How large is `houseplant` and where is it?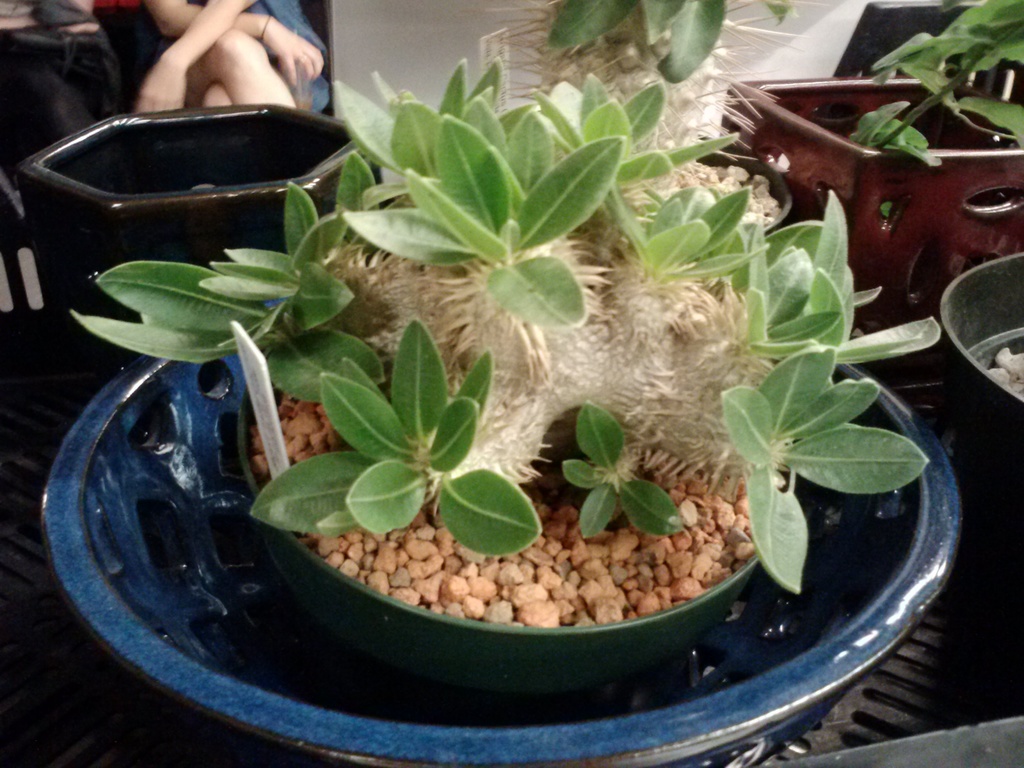
Bounding box: pyautogui.locateOnScreen(721, 0, 1023, 344).
